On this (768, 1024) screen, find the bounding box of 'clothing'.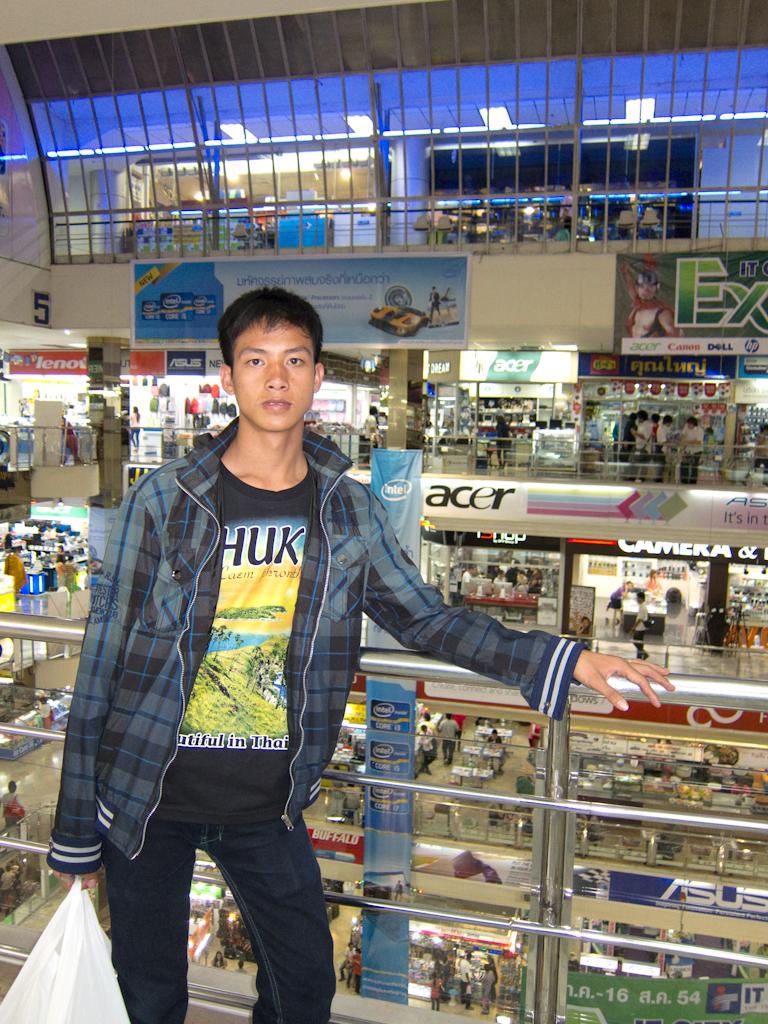
Bounding box: 497, 416, 515, 477.
